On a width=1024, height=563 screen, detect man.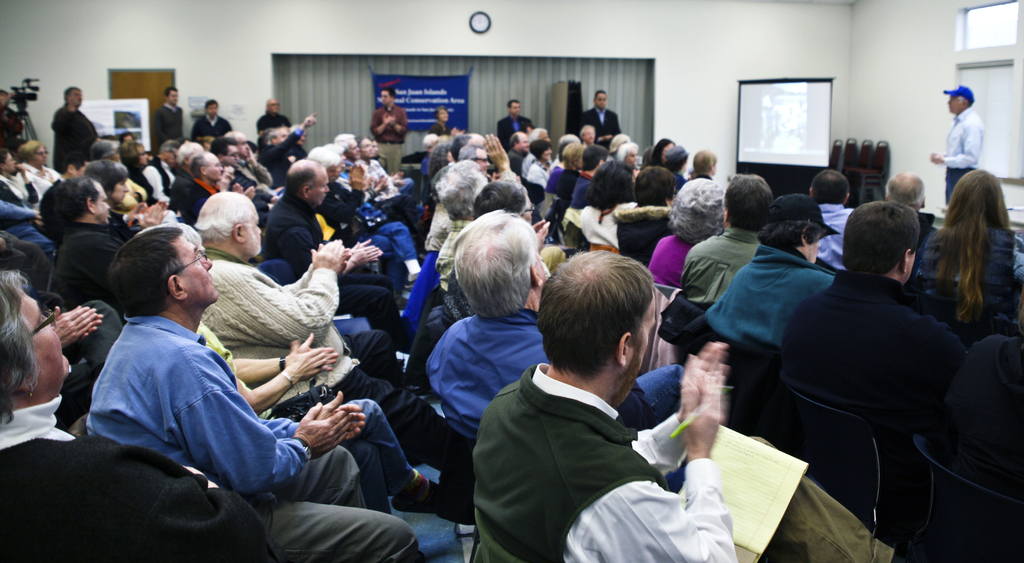
(x1=248, y1=97, x2=301, y2=134).
